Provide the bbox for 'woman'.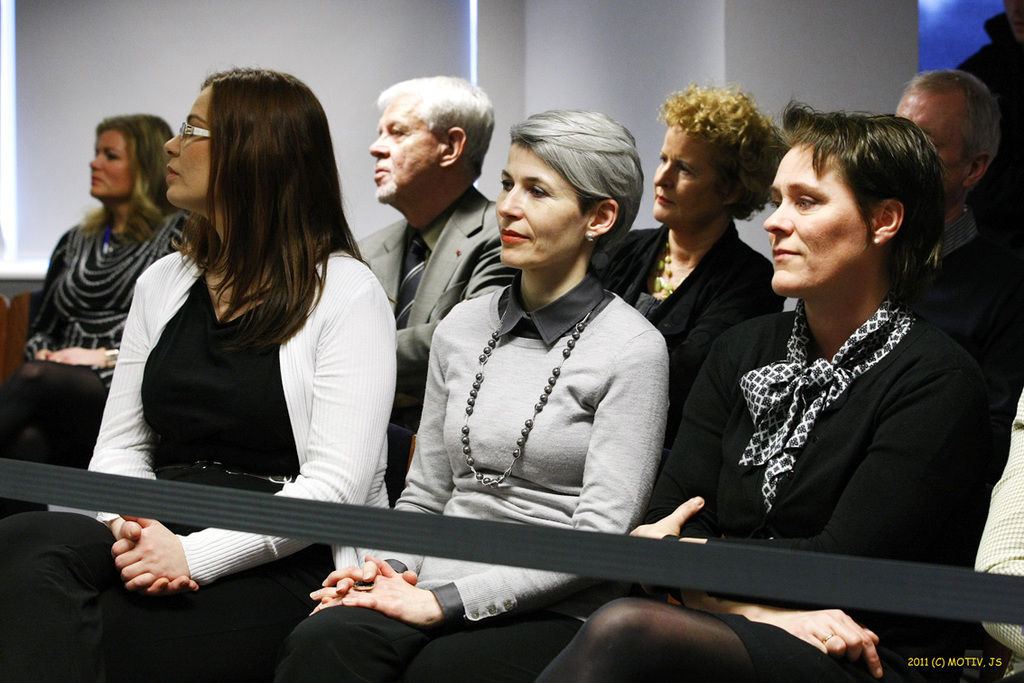
x1=597, y1=95, x2=793, y2=542.
